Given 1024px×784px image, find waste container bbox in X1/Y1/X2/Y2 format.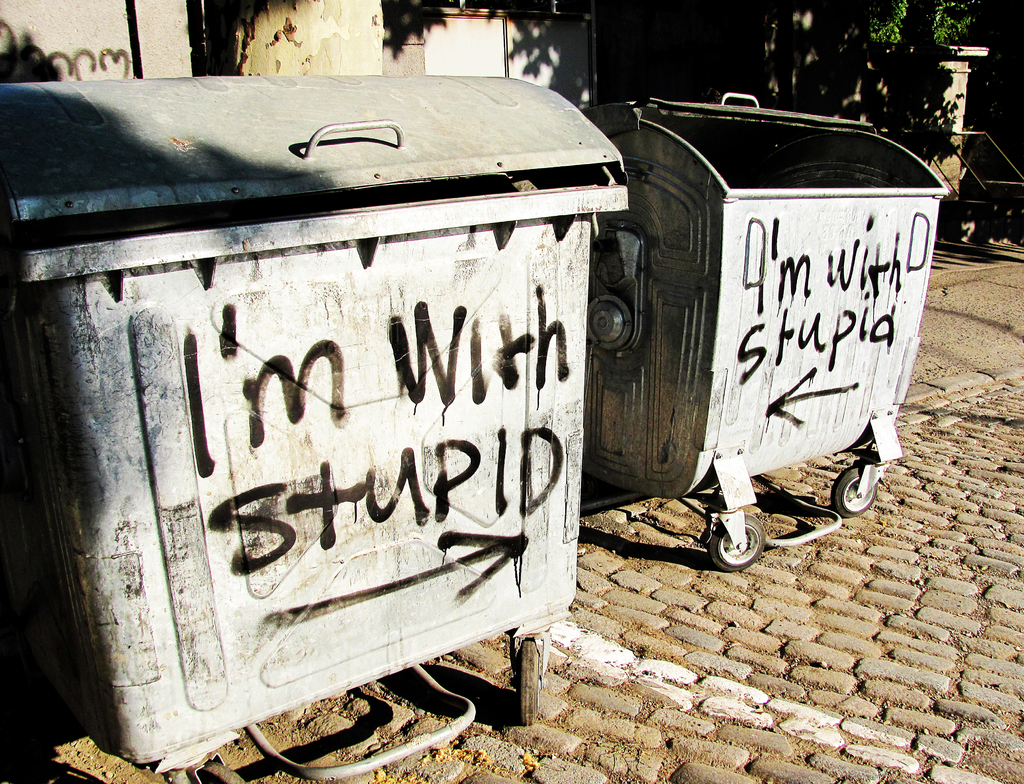
563/94/960/574.
